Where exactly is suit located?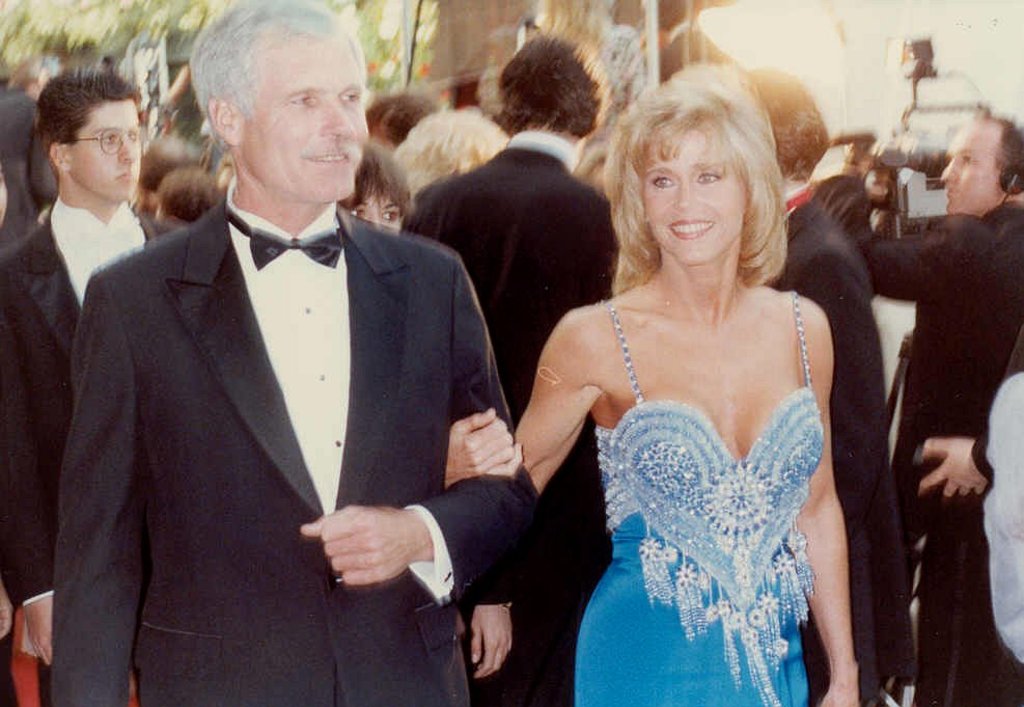
Its bounding box is 70,33,493,685.
